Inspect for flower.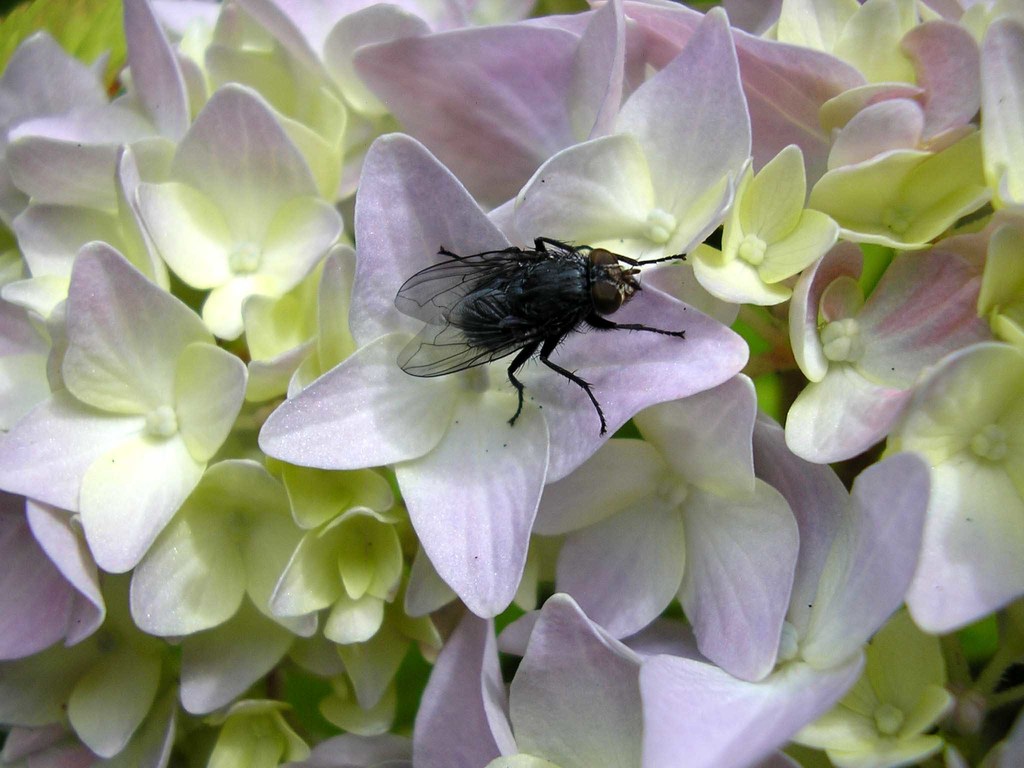
Inspection: 275, 151, 692, 556.
